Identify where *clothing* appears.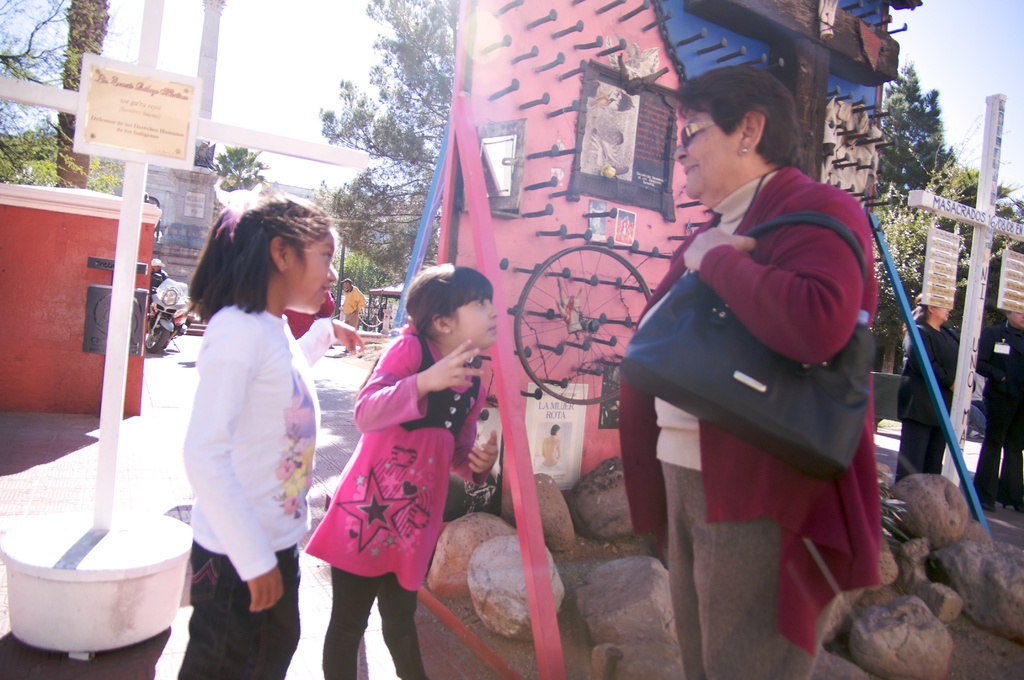
Appears at {"left": 983, "top": 324, "right": 1023, "bottom": 508}.
